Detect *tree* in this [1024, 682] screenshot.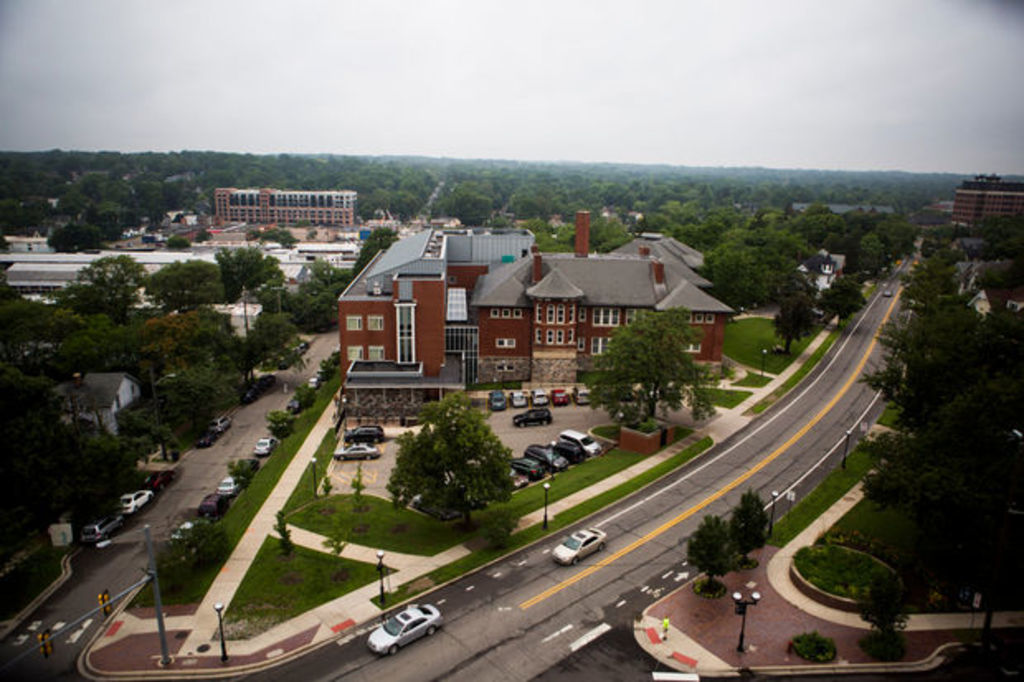
Detection: box=[770, 221, 816, 287].
